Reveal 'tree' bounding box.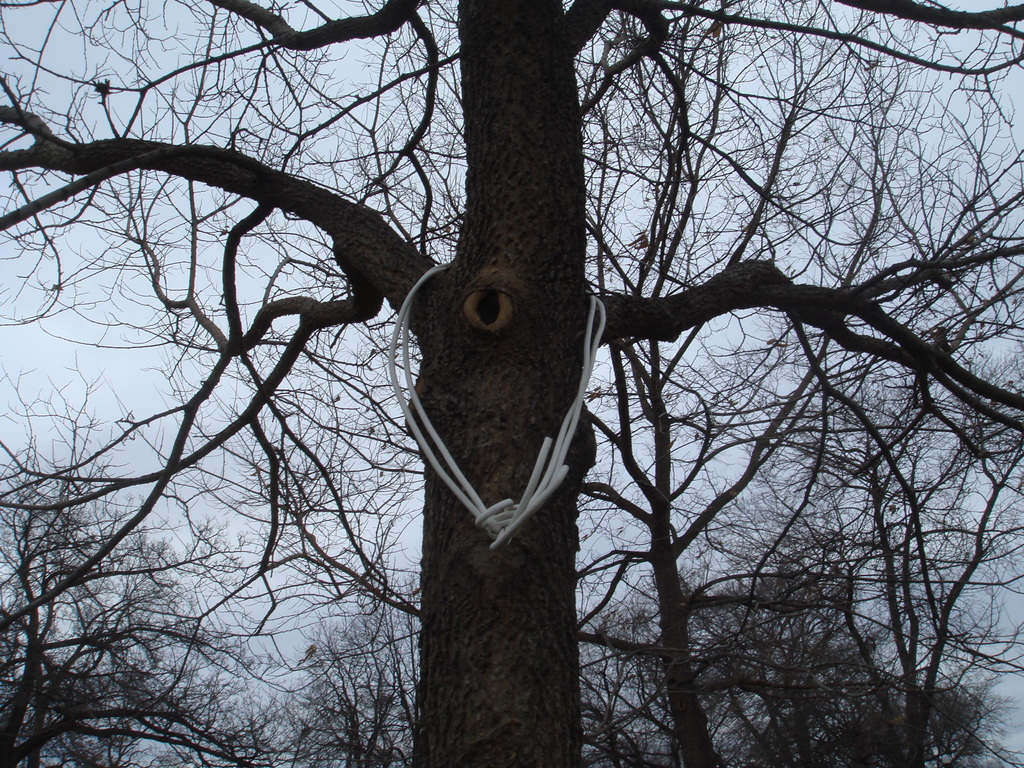
Revealed: <region>260, 580, 668, 767</region>.
